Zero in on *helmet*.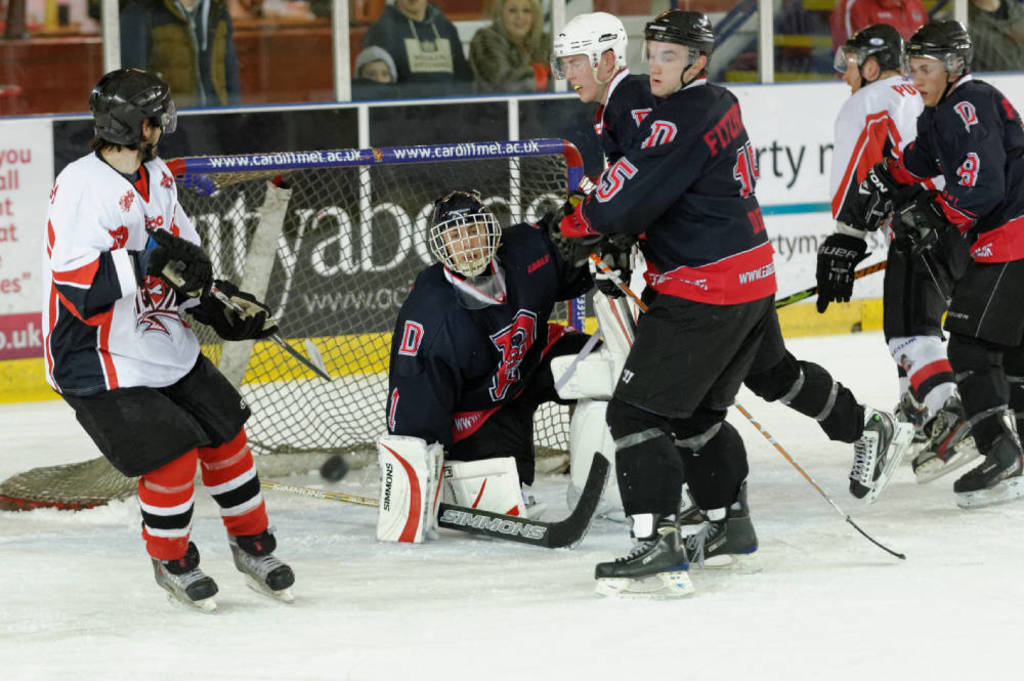
Zeroed in: {"x1": 898, "y1": 15, "x2": 979, "y2": 107}.
